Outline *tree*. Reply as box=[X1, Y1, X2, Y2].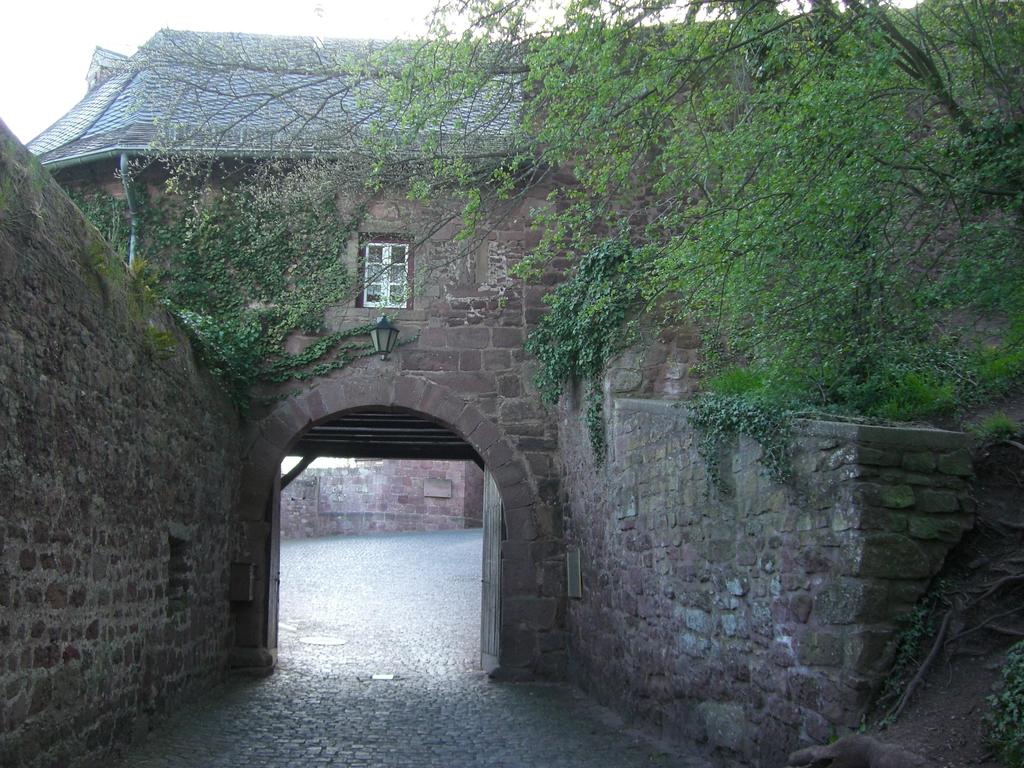
box=[344, 0, 1023, 439].
